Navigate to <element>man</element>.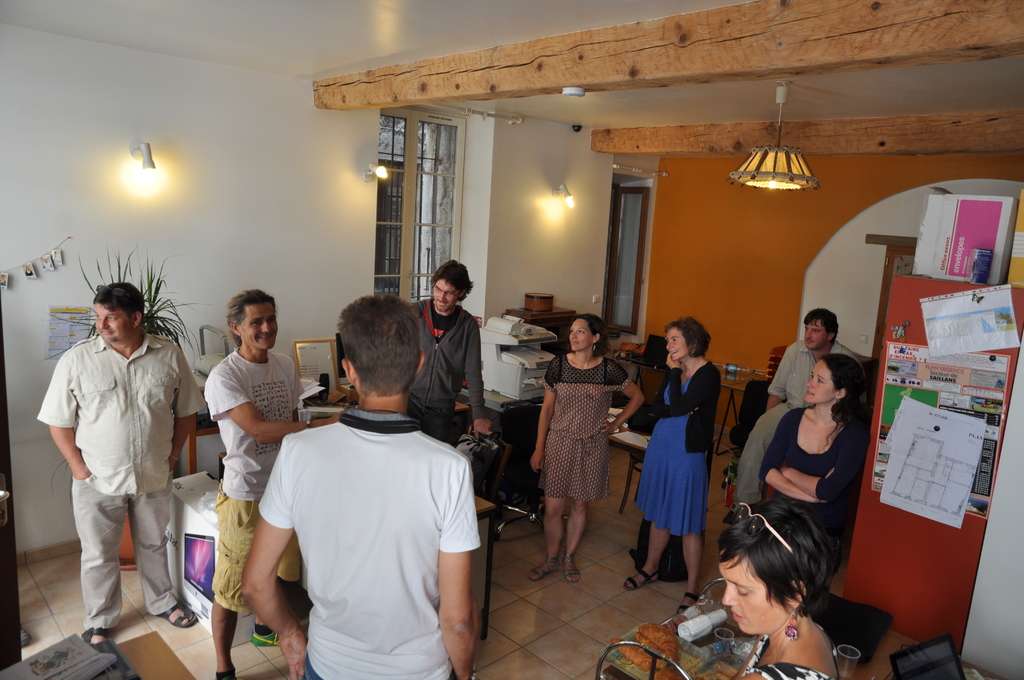
Navigation target: x1=388, y1=257, x2=505, y2=470.
